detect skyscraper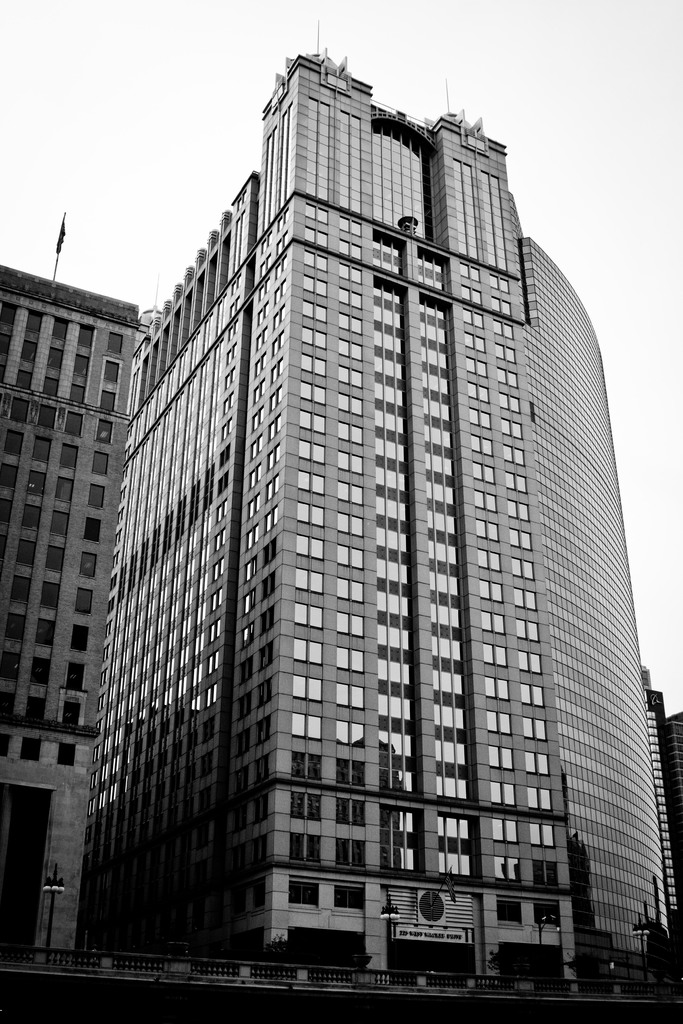
select_region(21, 49, 682, 1004)
